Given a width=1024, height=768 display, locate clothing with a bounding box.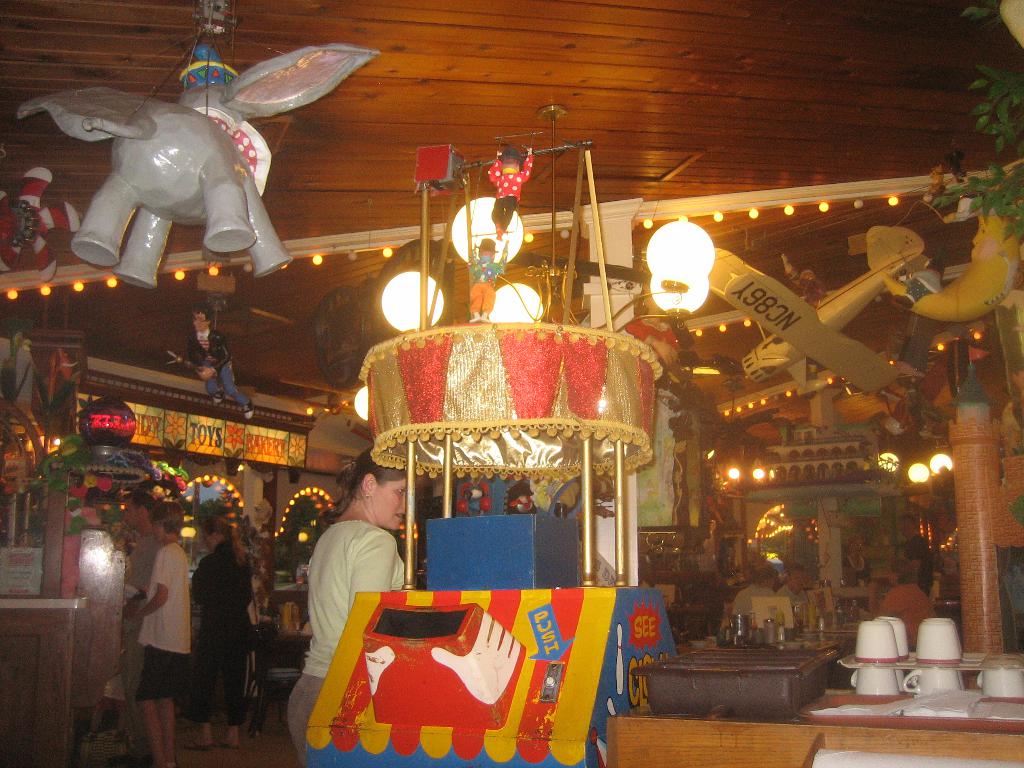
Located: <box>188,327,252,408</box>.
